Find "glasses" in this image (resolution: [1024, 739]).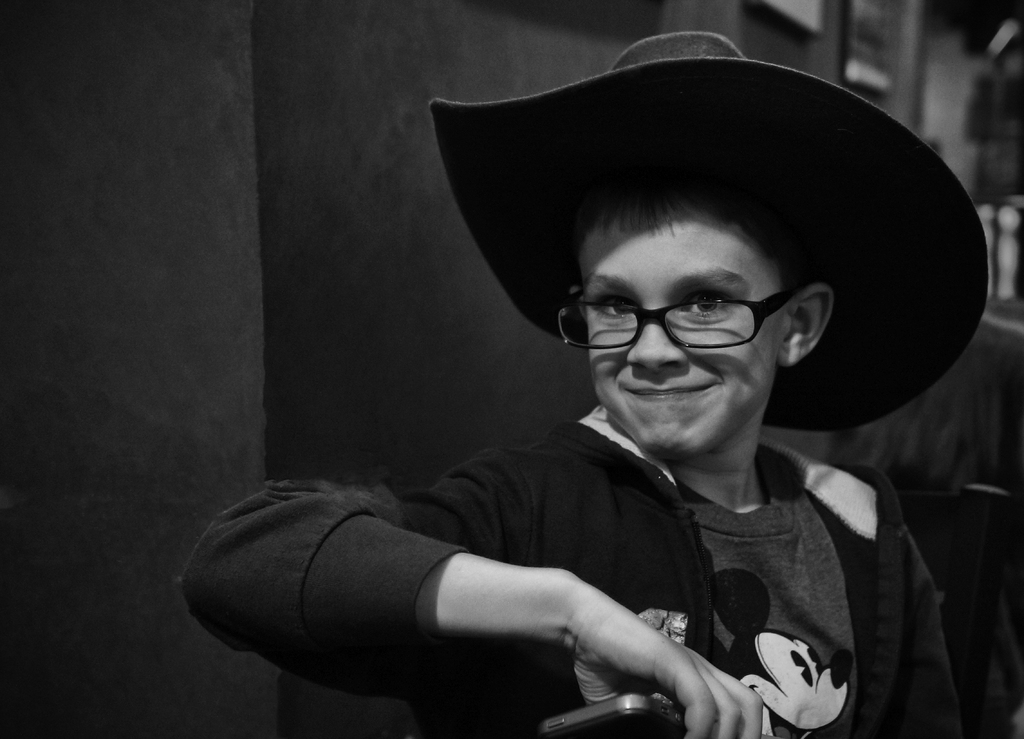
bbox=(557, 274, 818, 365).
